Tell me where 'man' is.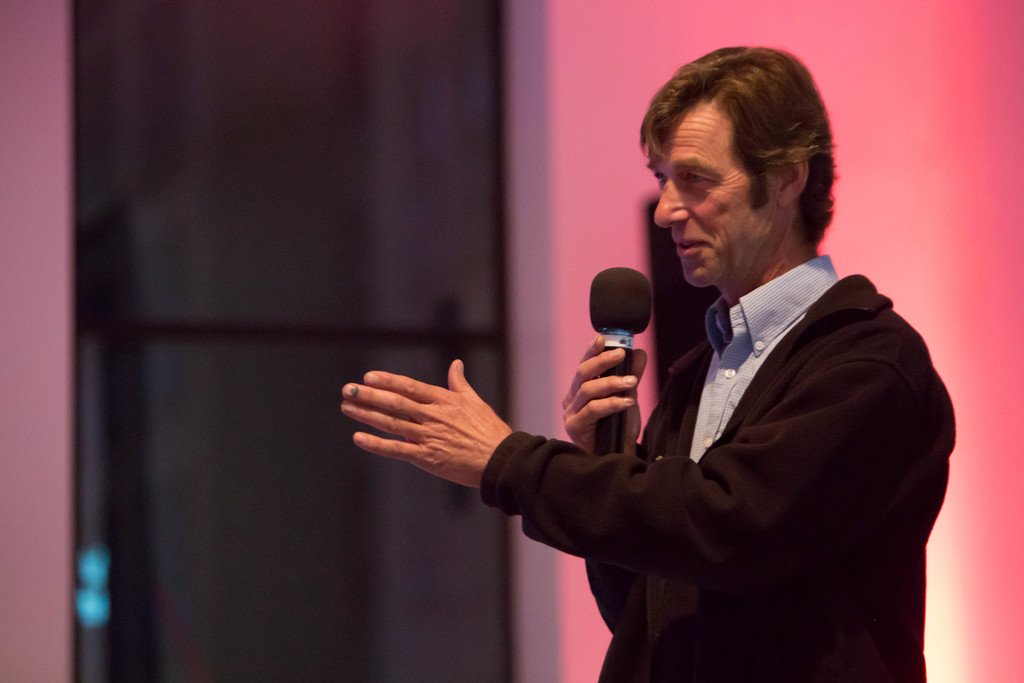
'man' is at BBox(443, 97, 939, 669).
